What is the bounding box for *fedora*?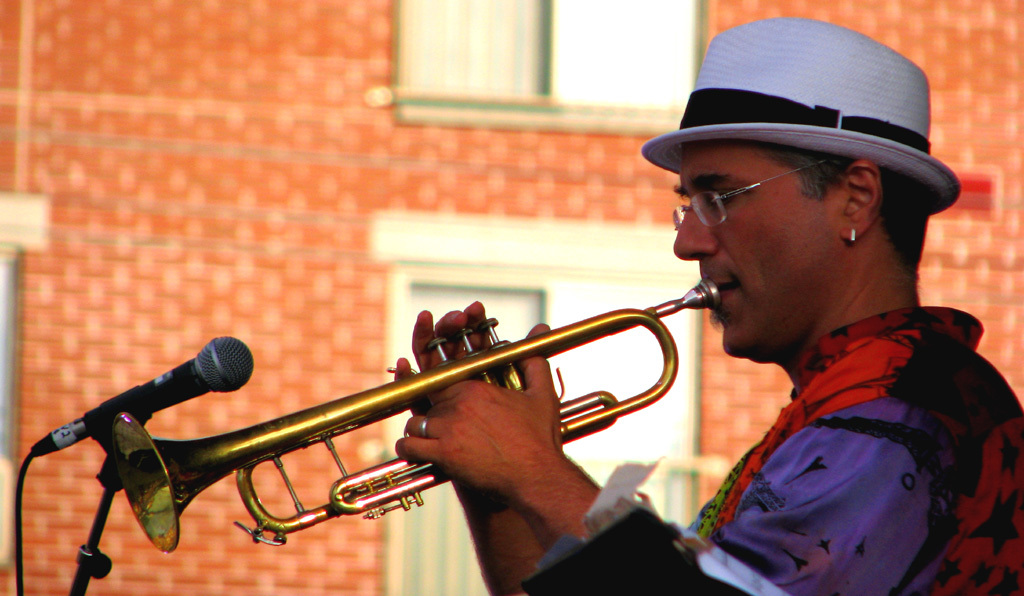
pyautogui.locateOnScreen(639, 15, 965, 214).
